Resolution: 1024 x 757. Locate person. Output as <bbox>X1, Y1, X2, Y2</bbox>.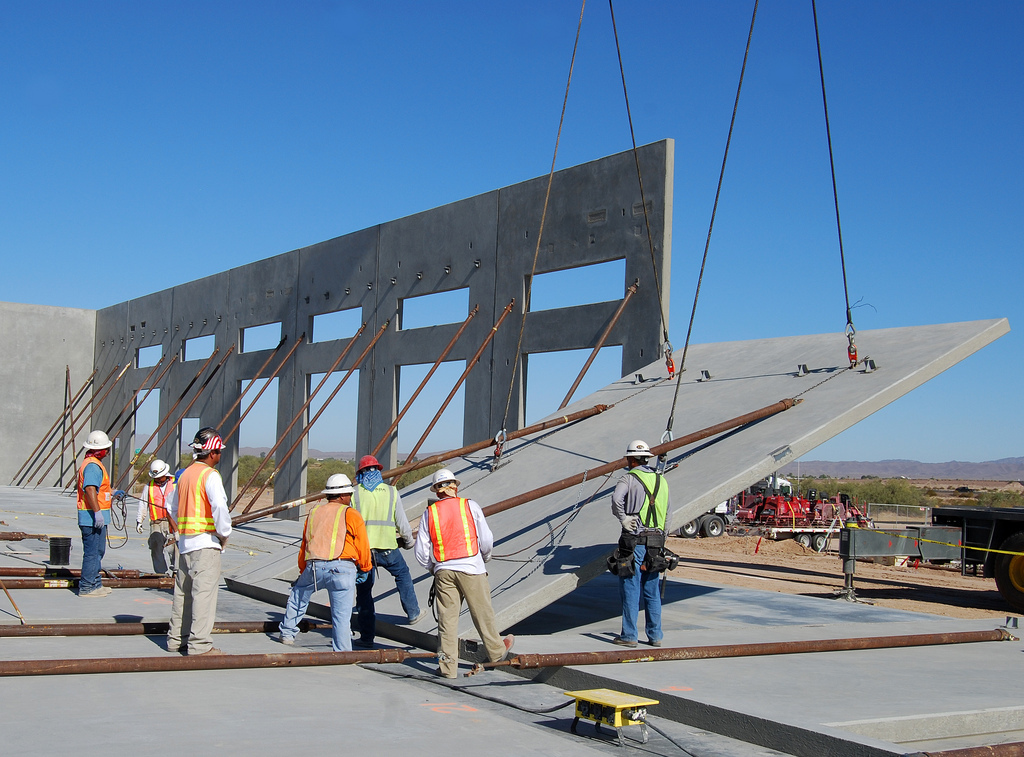
<bbox>148, 425, 229, 655</bbox>.
